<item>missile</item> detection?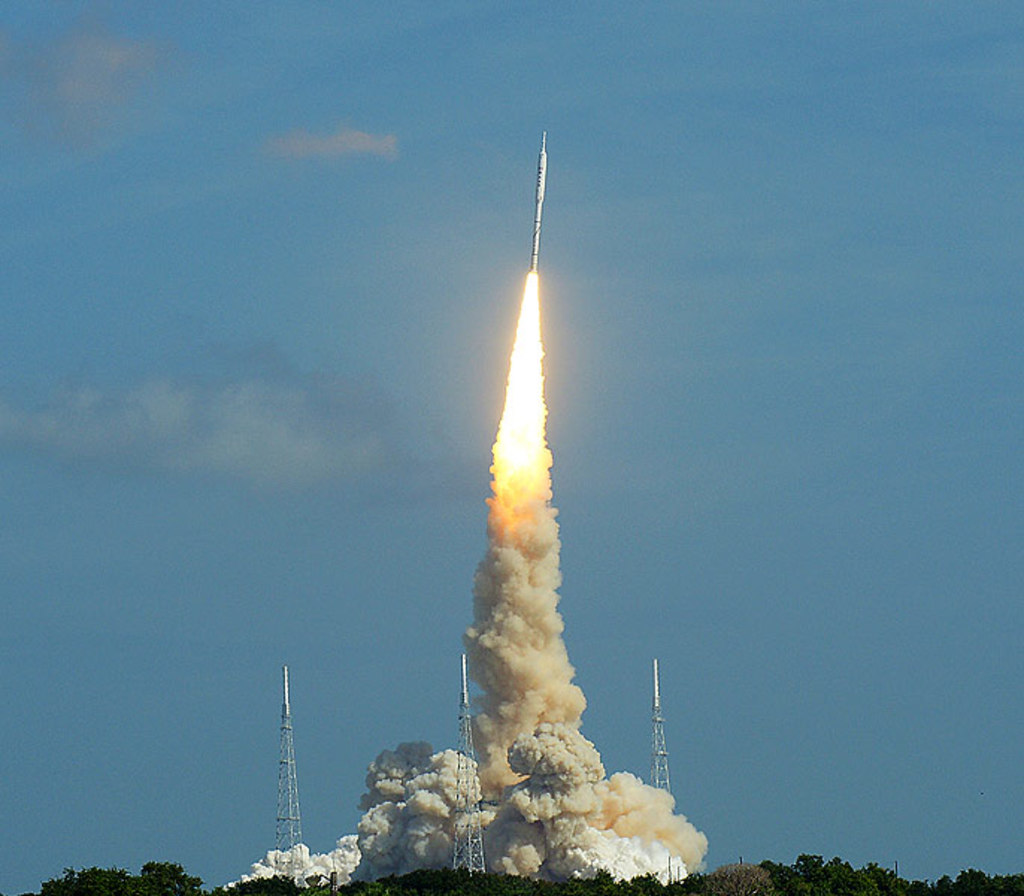
[527, 124, 546, 276]
